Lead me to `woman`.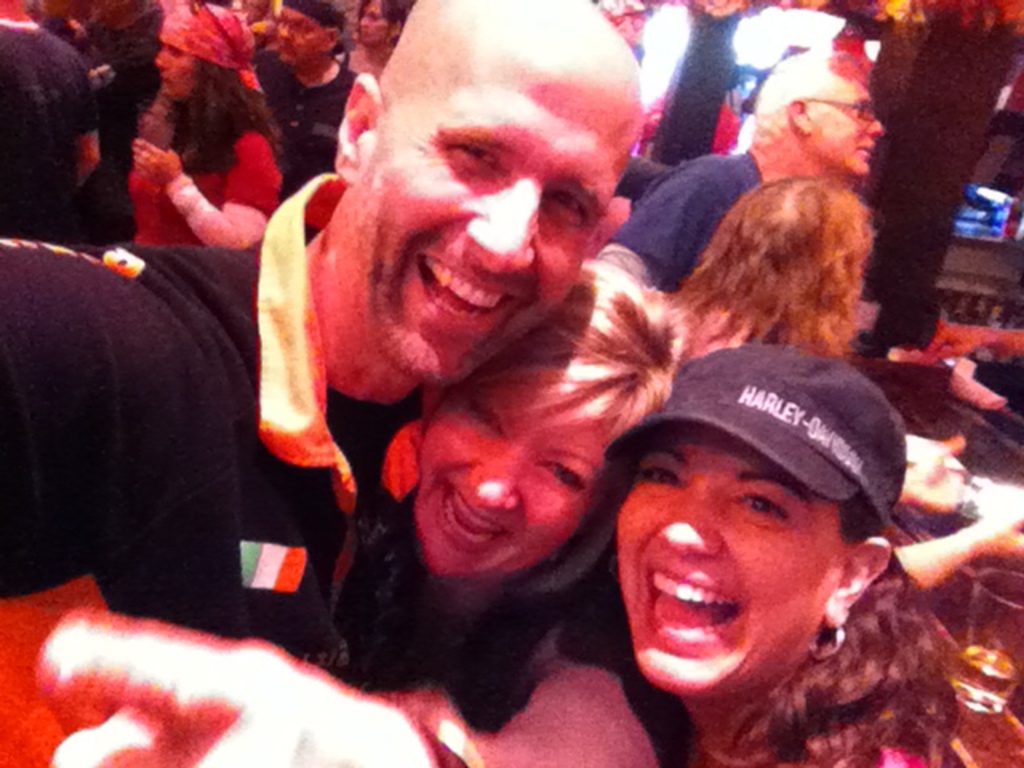
Lead to crop(123, 0, 286, 245).
